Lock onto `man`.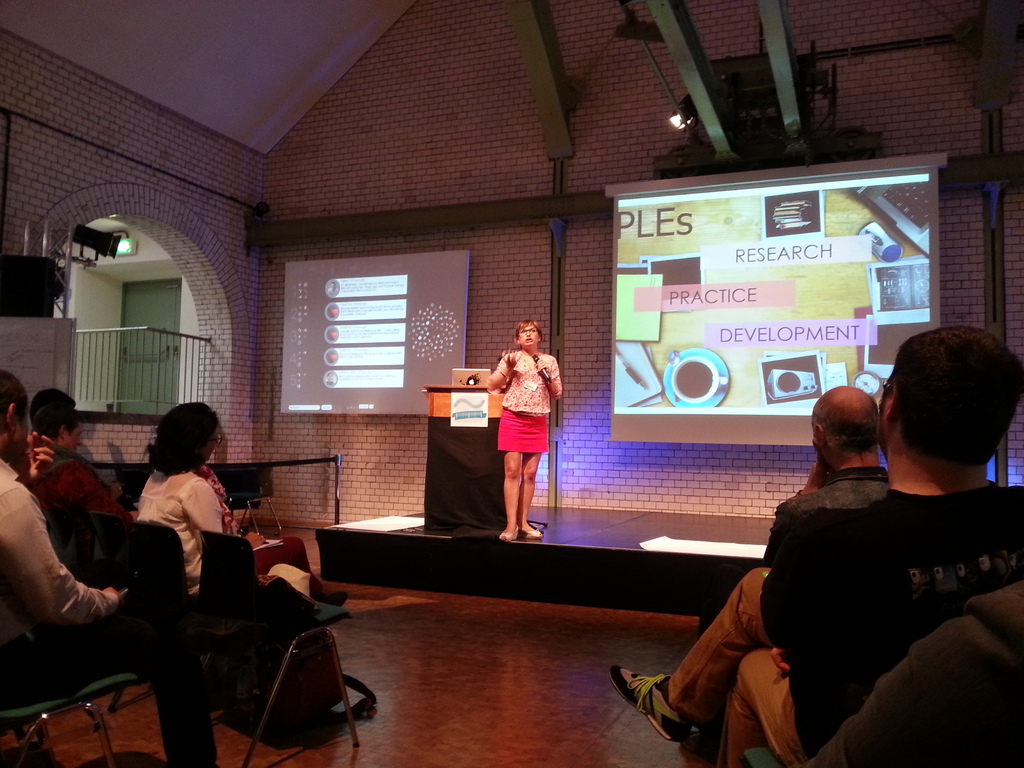
Locked: BBox(610, 326, 1023, 767).
